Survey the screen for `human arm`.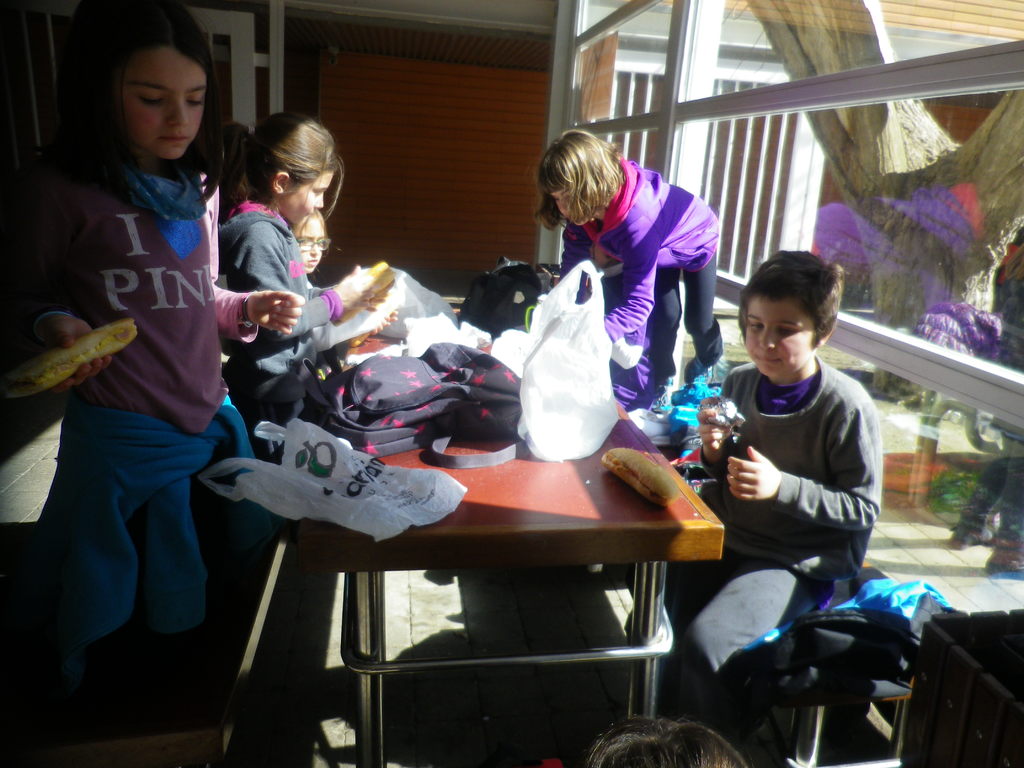
Survey found: <box>725,409,885,536</box>.
